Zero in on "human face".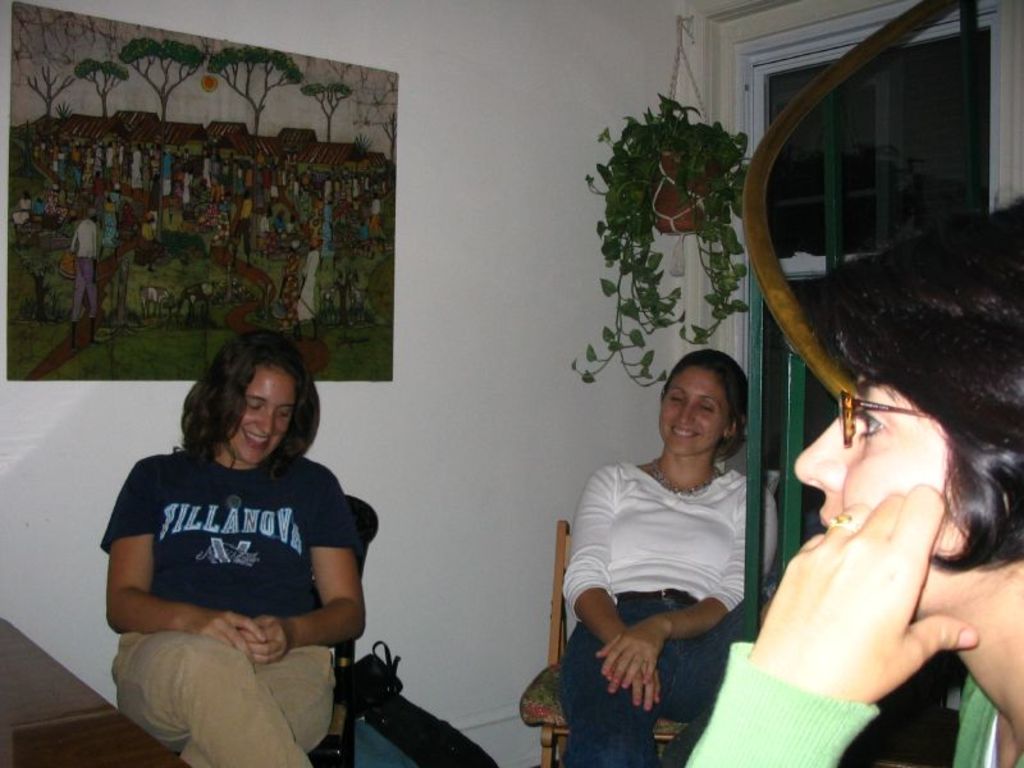
Zeroed in: {"x1": 790, "y1": 367, "x2": 1016, "y2": 623}.
